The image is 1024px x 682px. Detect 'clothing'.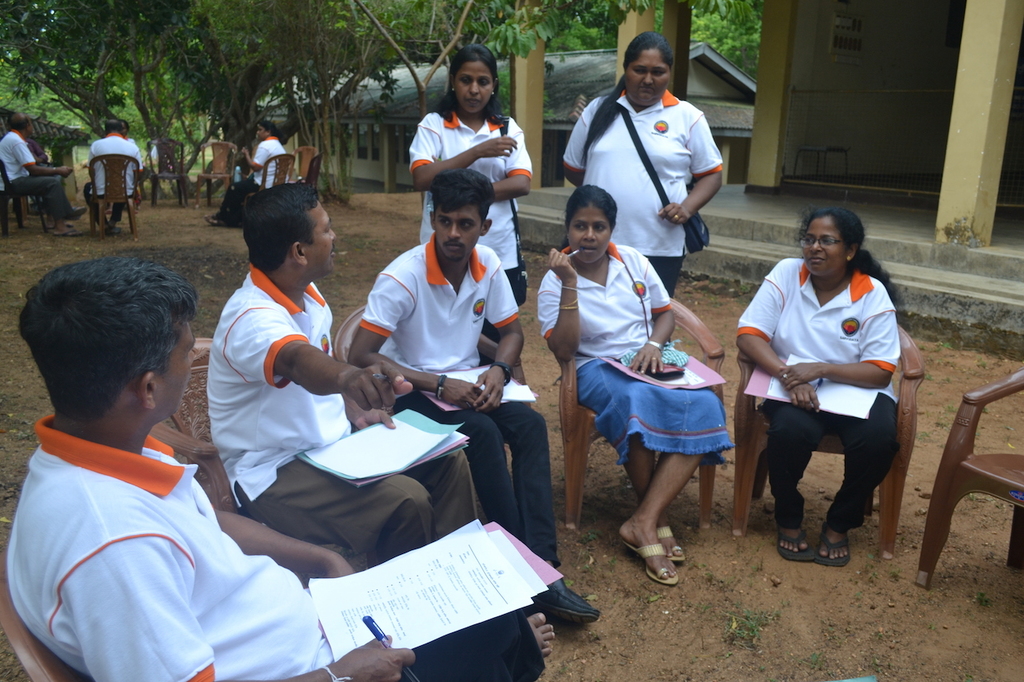
Detection: 1,419,334,681.
